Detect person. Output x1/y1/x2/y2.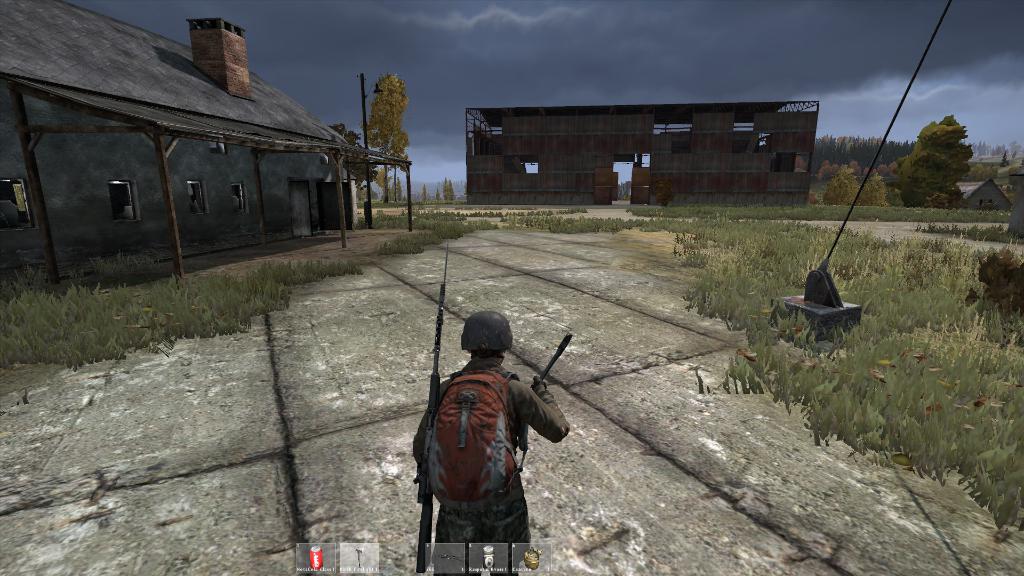
414/305/566/575.
